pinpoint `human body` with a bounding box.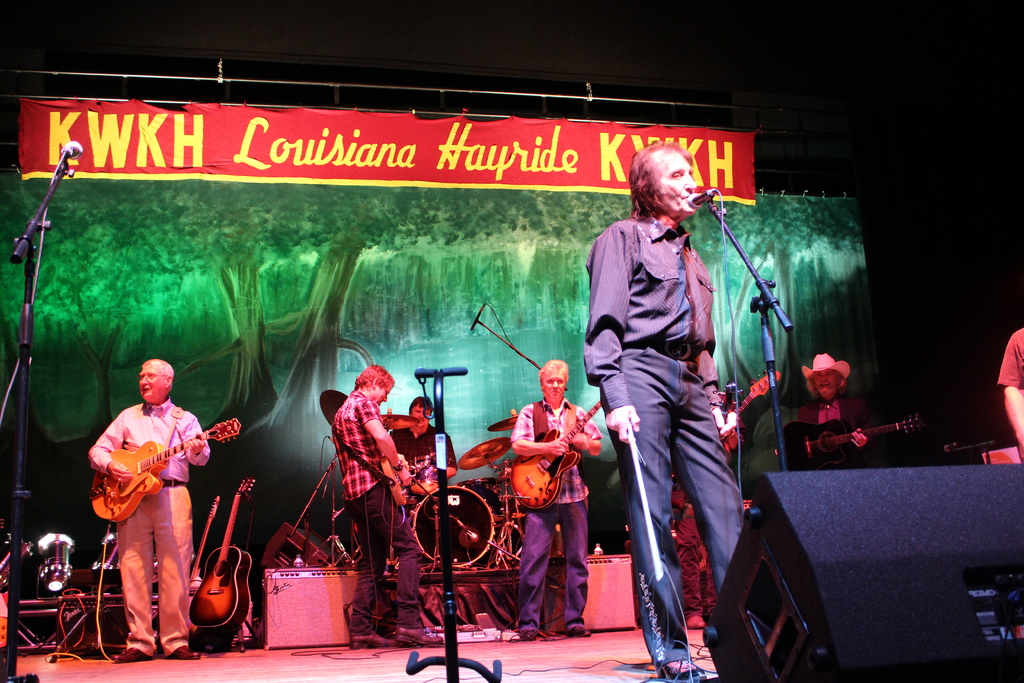
<bbox>510, 361, 607, 632</bbox>.
